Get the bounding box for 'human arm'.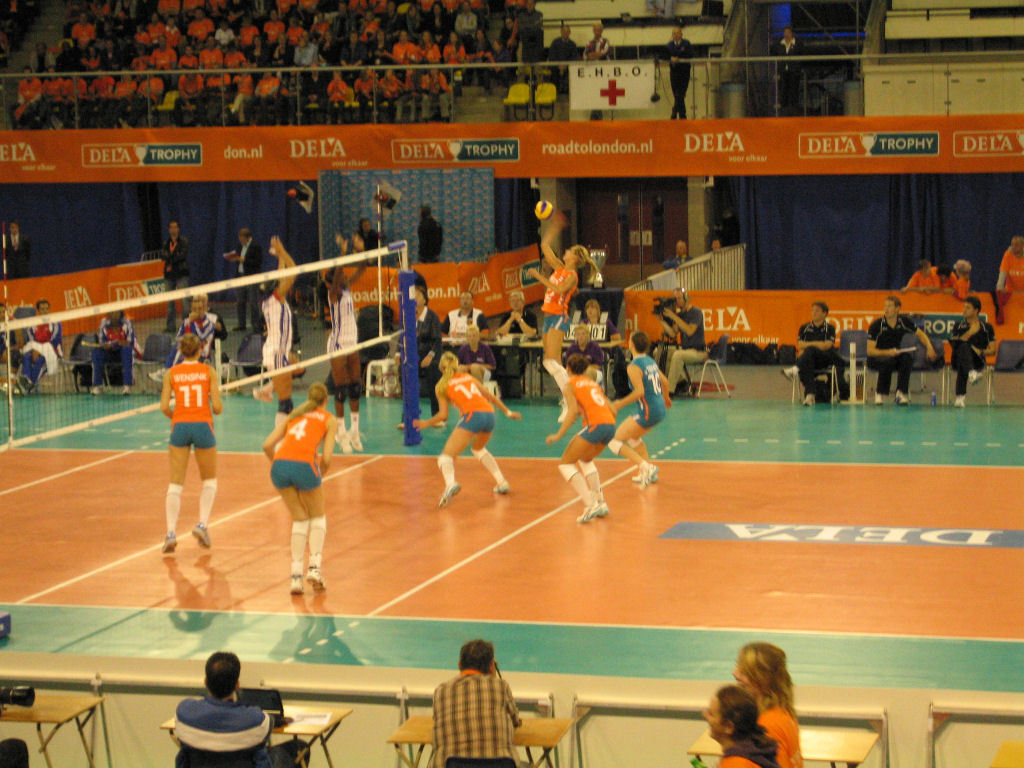
x1=609 y1=362 x2=648 y2=411.
